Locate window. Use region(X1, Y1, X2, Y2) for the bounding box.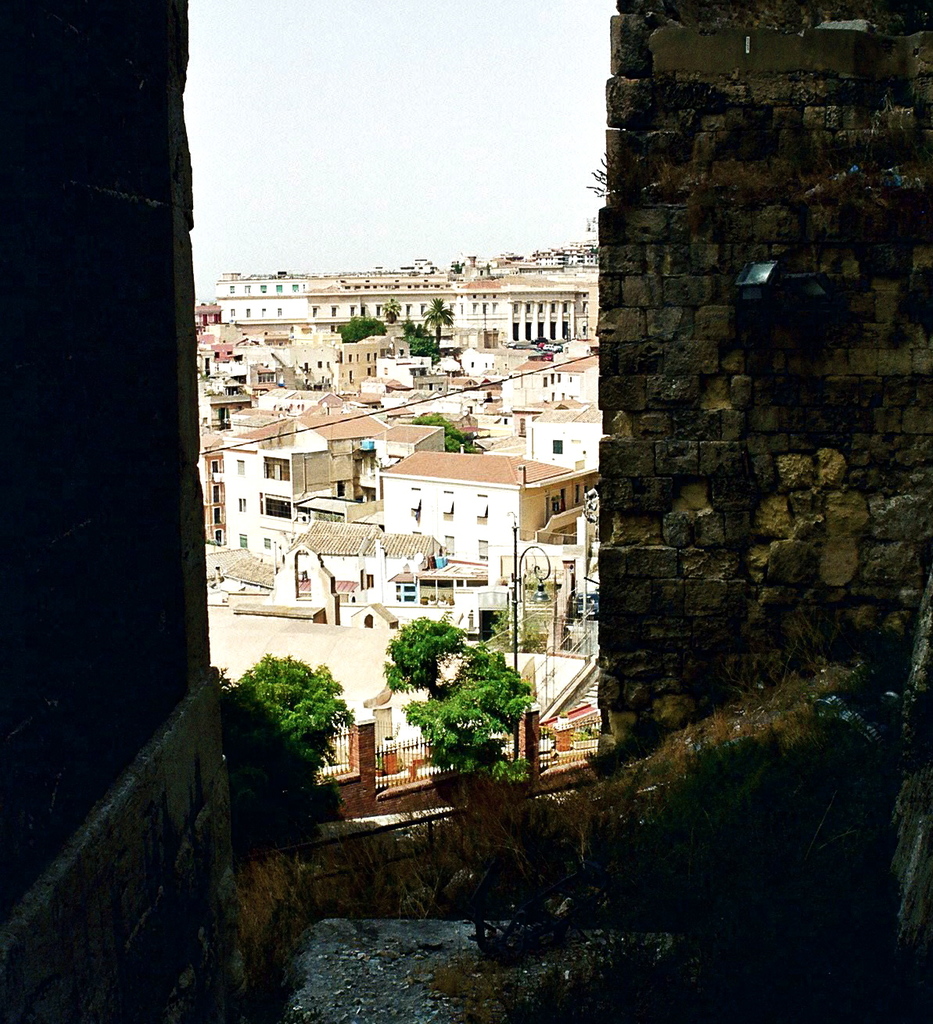
region(292, 284, 301, 293).
